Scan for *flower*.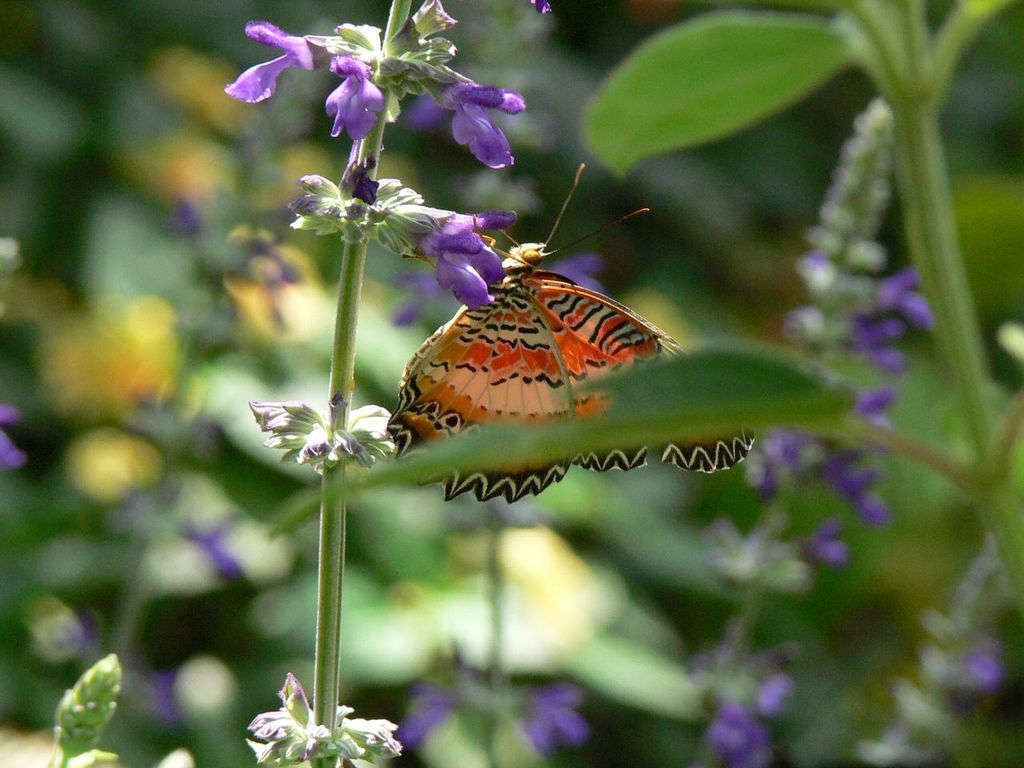
Scan result: (left=519, top=678, right=591, bottom=750).
